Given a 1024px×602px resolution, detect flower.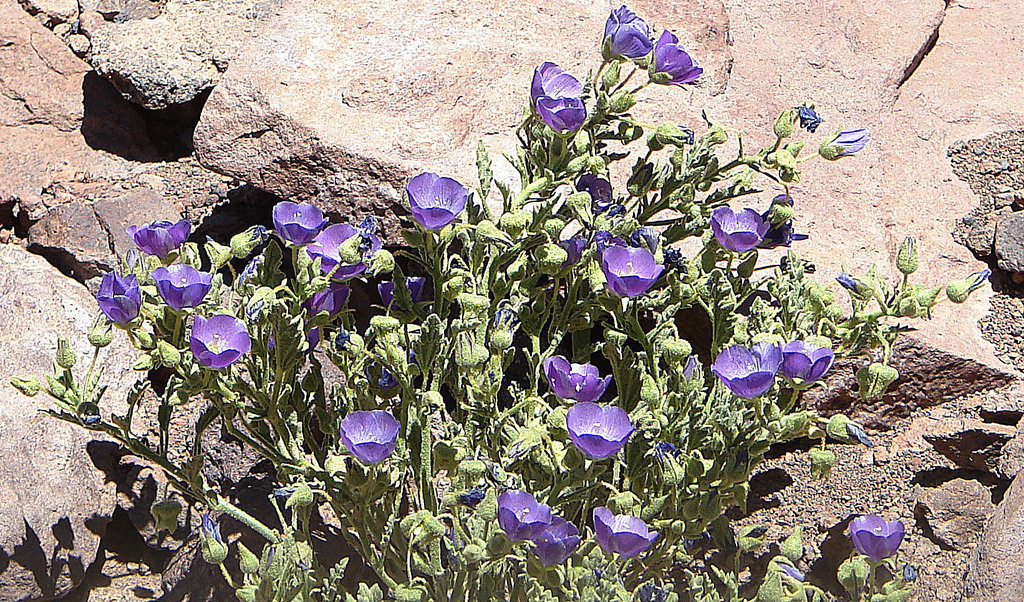
crop(561, 241, 587, 268).
